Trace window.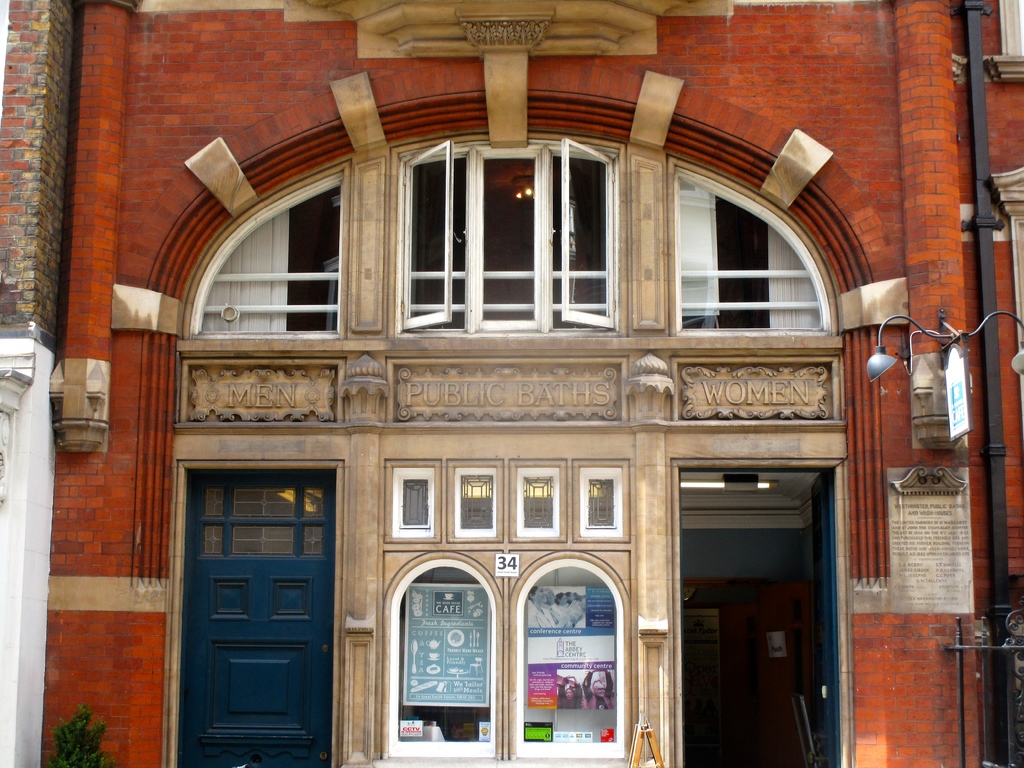
Traced to pyautogui.locateOnScreen(581, 461, 624, 547).
